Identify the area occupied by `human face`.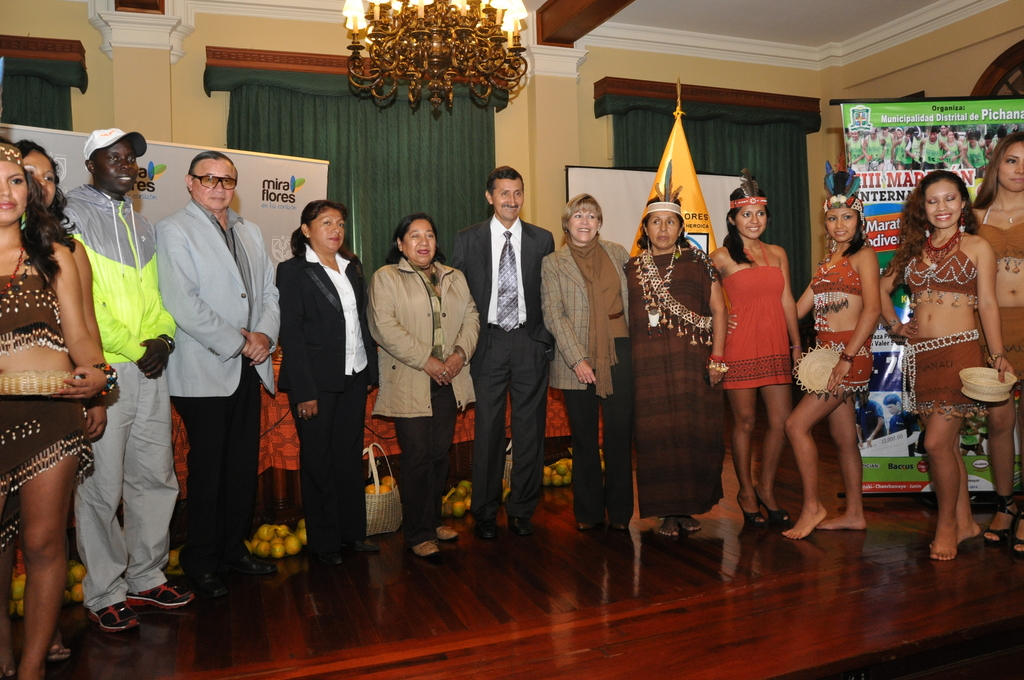
Area: <box>736,201,769,236</box>.
